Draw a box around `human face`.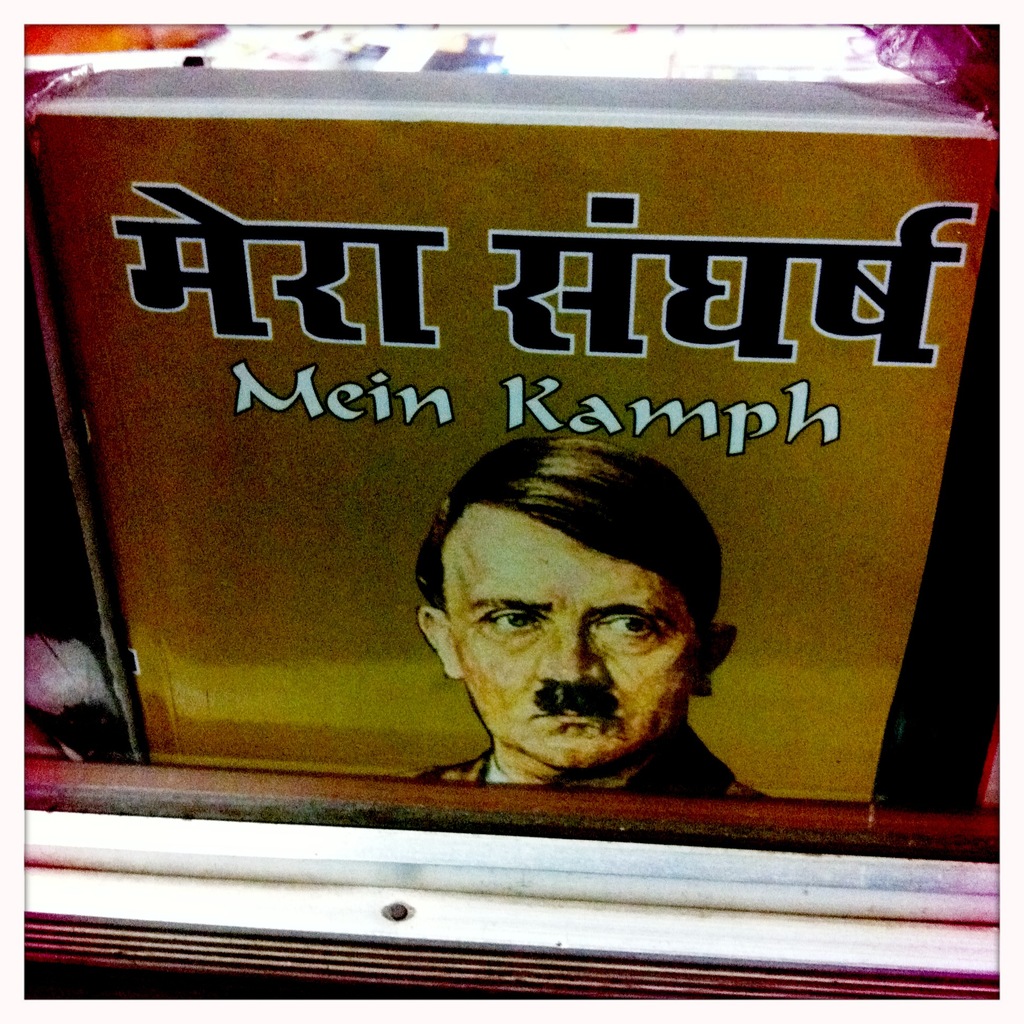
select_region(438, 495, 685, 769).
